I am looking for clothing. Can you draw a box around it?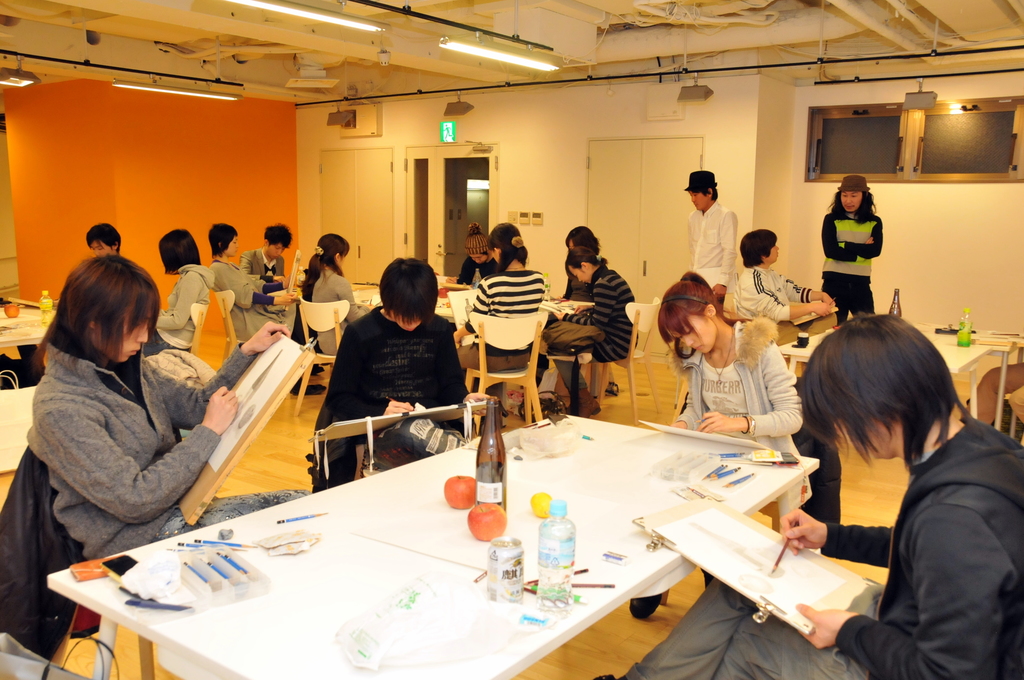
Sure, the bounding box is 543 259 636 388.
